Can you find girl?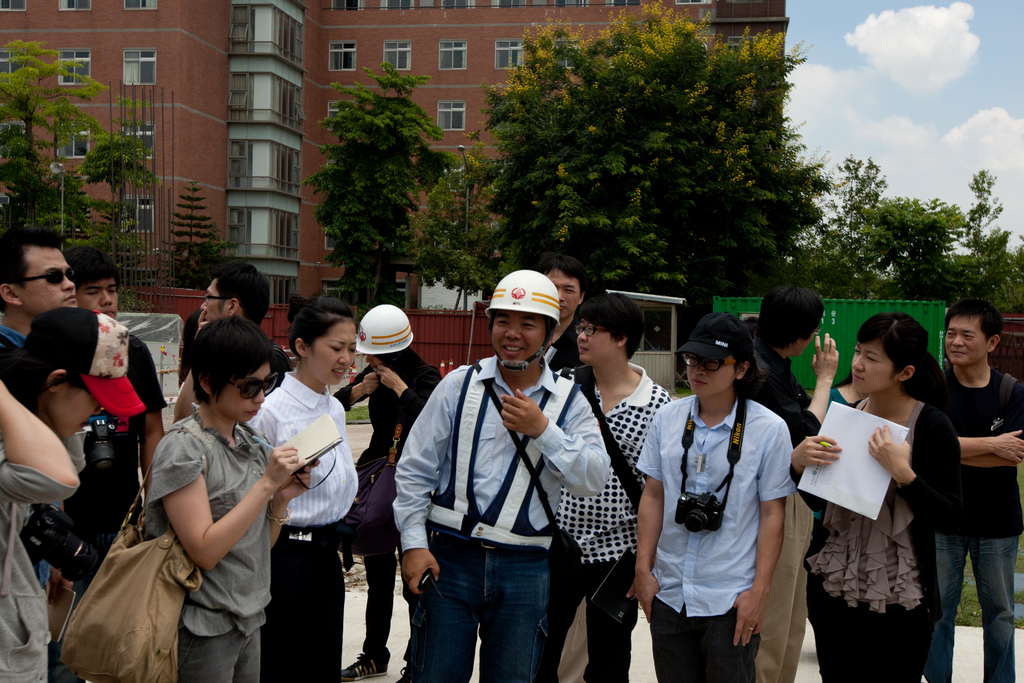
Yes, bounding box: (136, 309, 314, 682).
